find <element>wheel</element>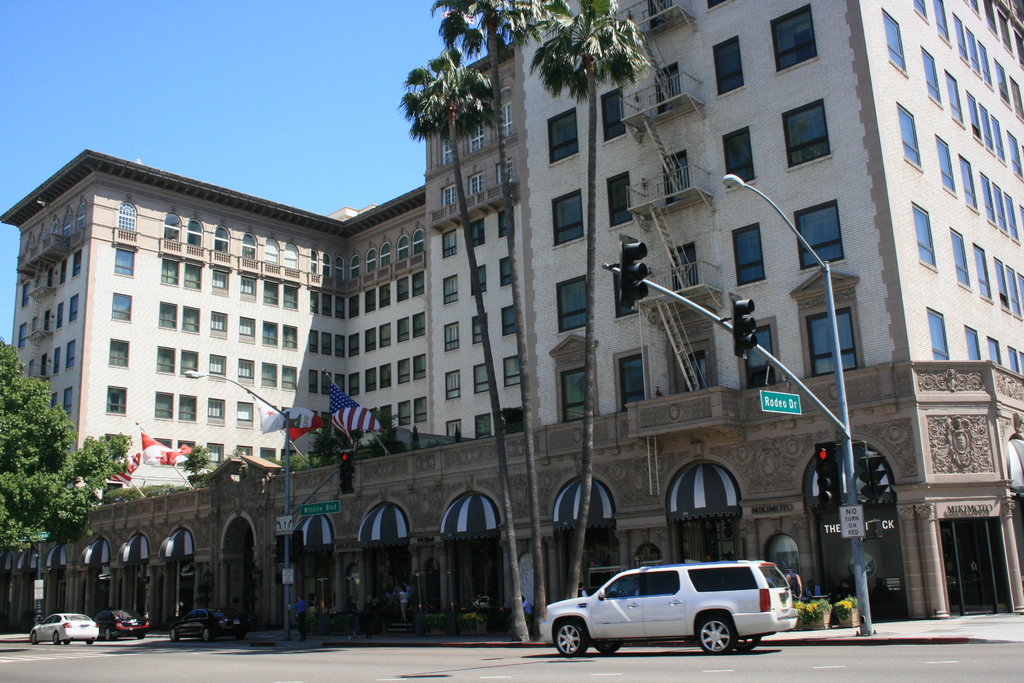
bbox=(170, 632, 179, 644)
